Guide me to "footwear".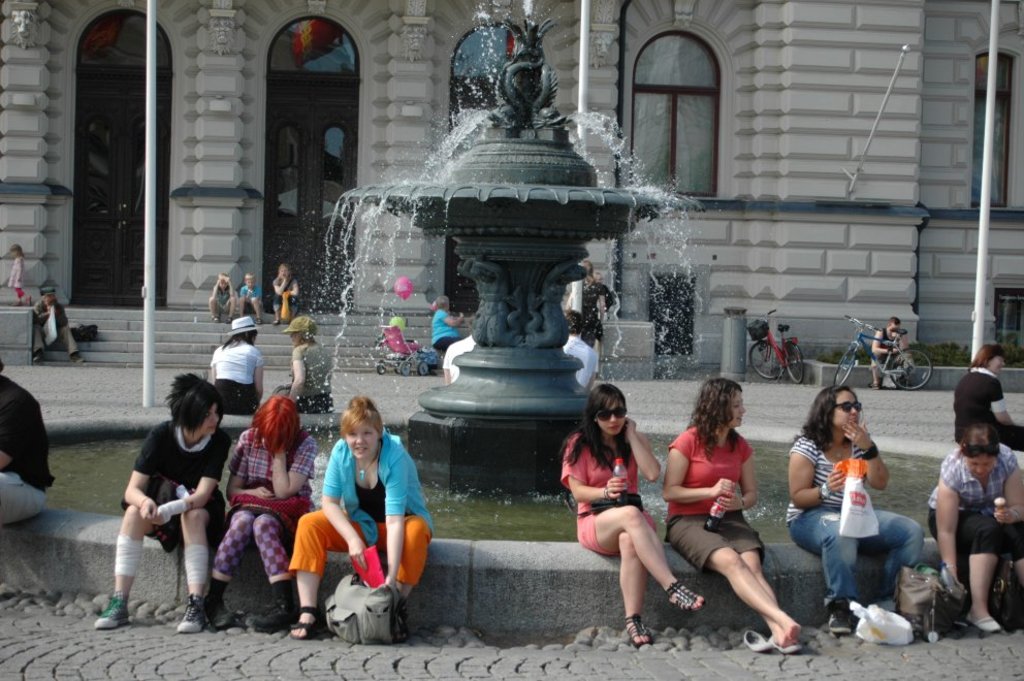
Guidance: 630/617/645/644.
